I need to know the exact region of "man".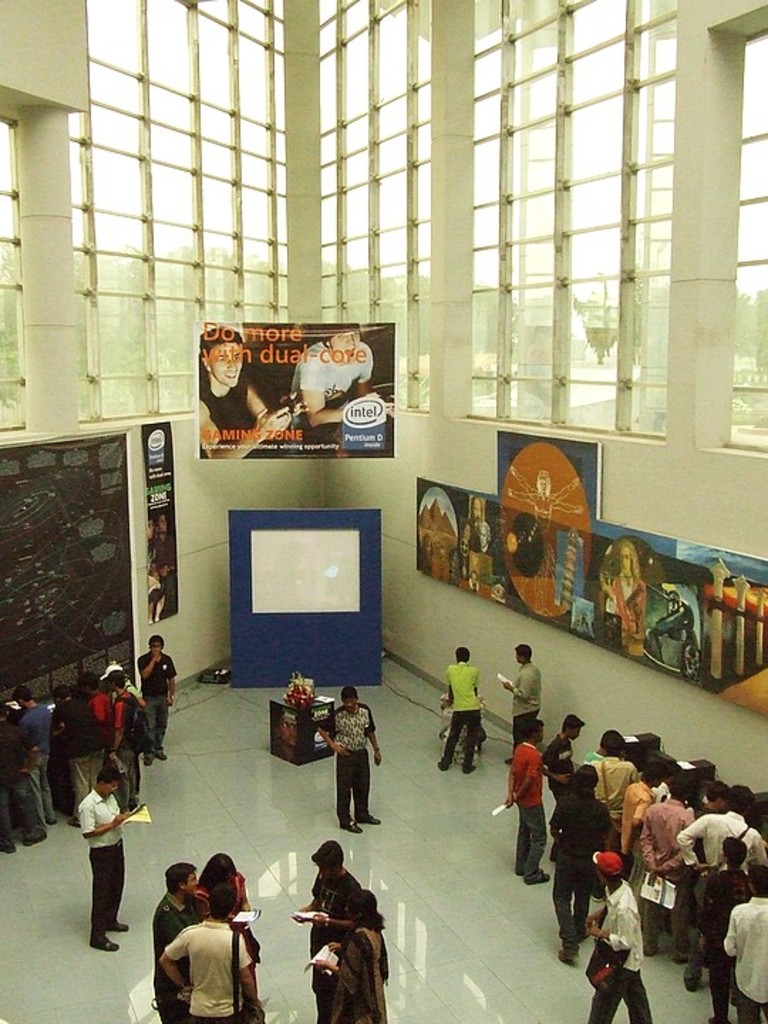
Region: (left=151, top=865, right=208, bottom=1023).
